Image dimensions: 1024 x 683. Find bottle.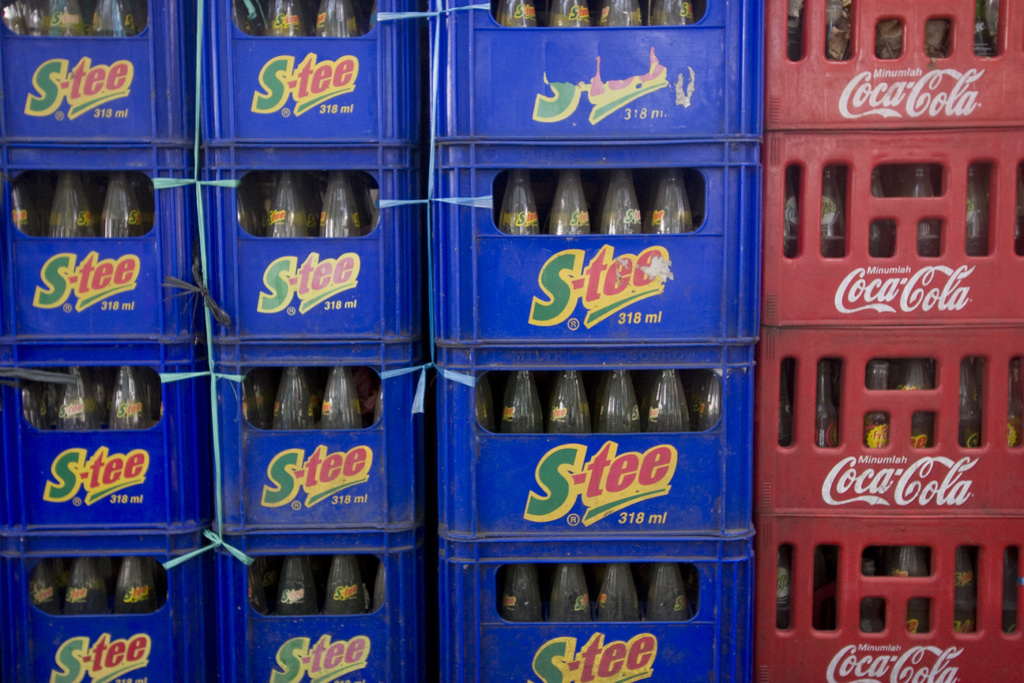
Rect(595, 370, 643, 436).
